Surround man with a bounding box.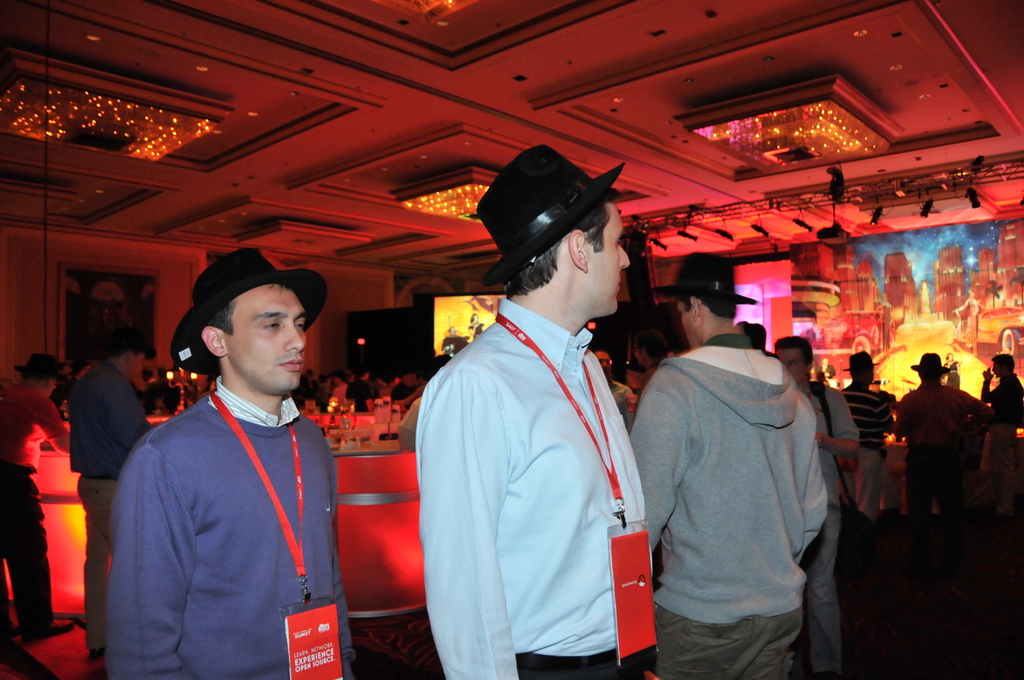
bbox=(836, 353, 896, 534).
